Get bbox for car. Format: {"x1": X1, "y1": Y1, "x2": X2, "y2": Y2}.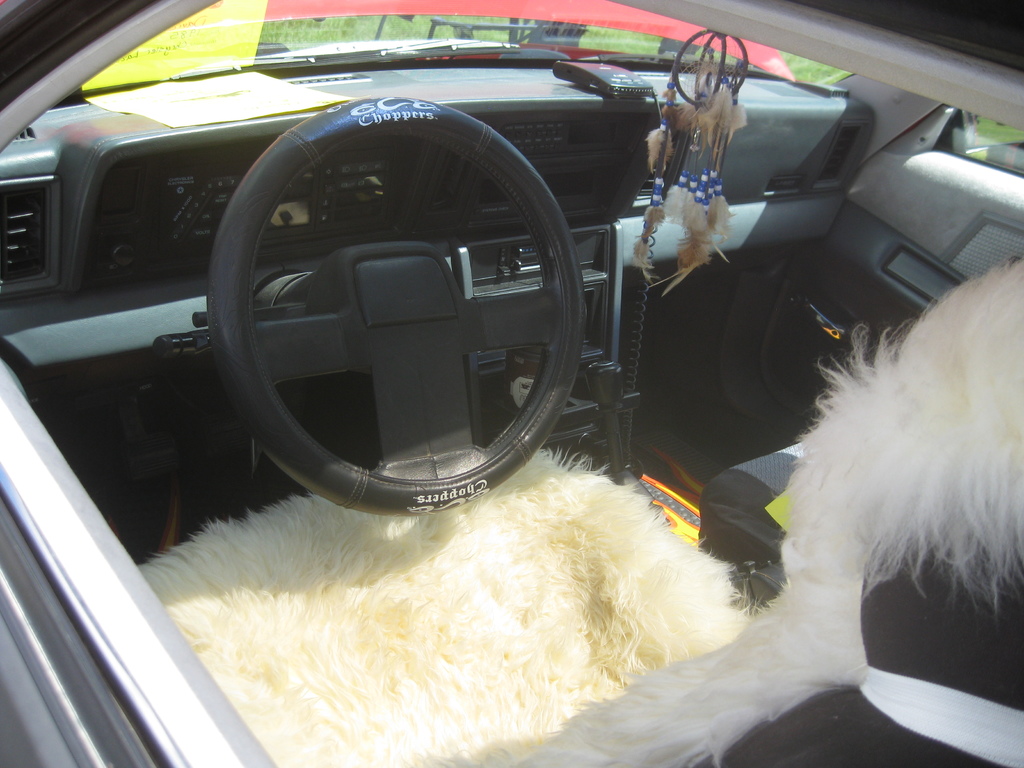
{"x1": 0, "y1": 0, "x2": 1023, "y2": 767}.
